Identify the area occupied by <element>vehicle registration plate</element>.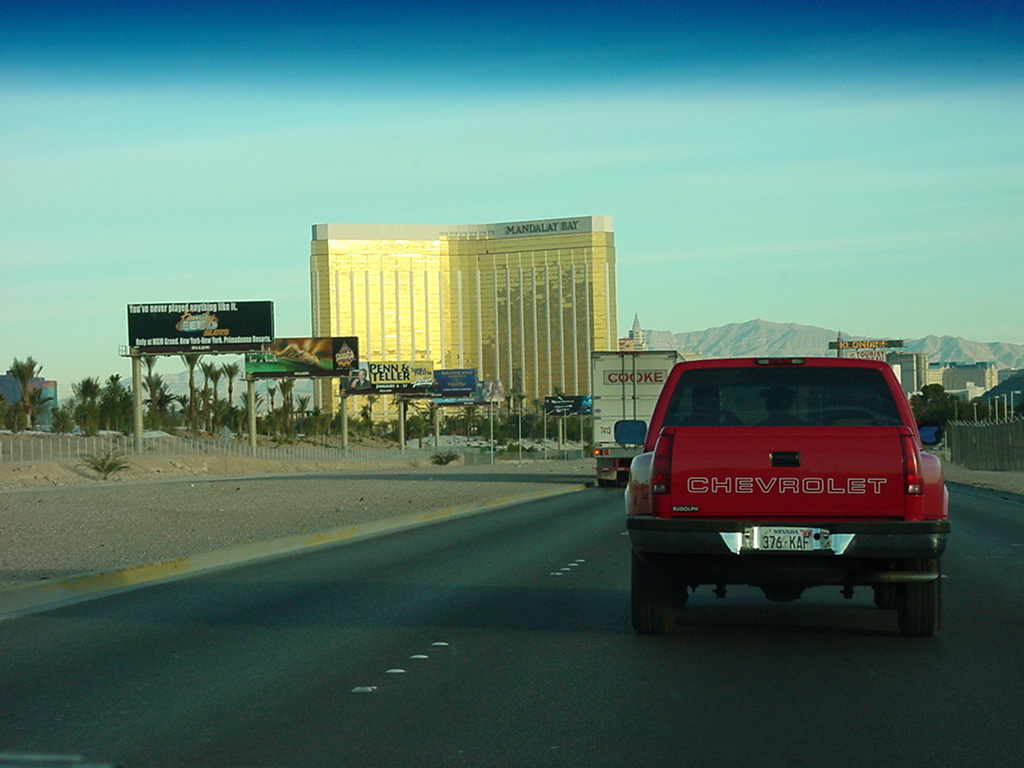
Area: <region>756, 522, 814, 550</region>.
